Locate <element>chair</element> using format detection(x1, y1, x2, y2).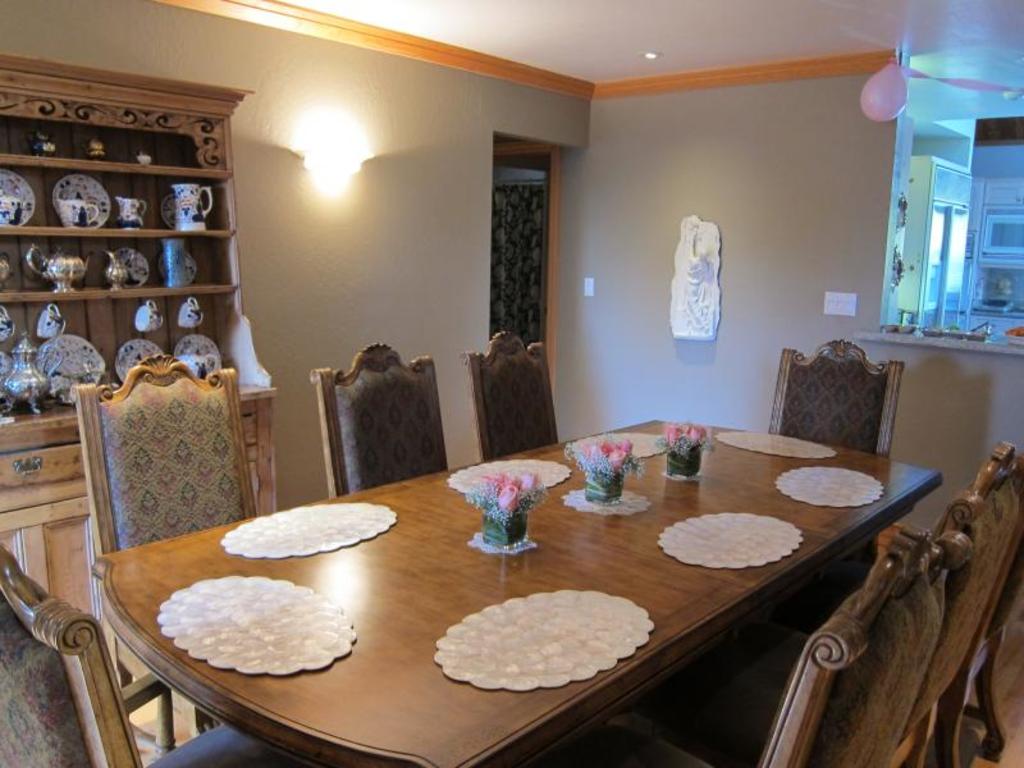
detection(465, 329, 559, 467).
